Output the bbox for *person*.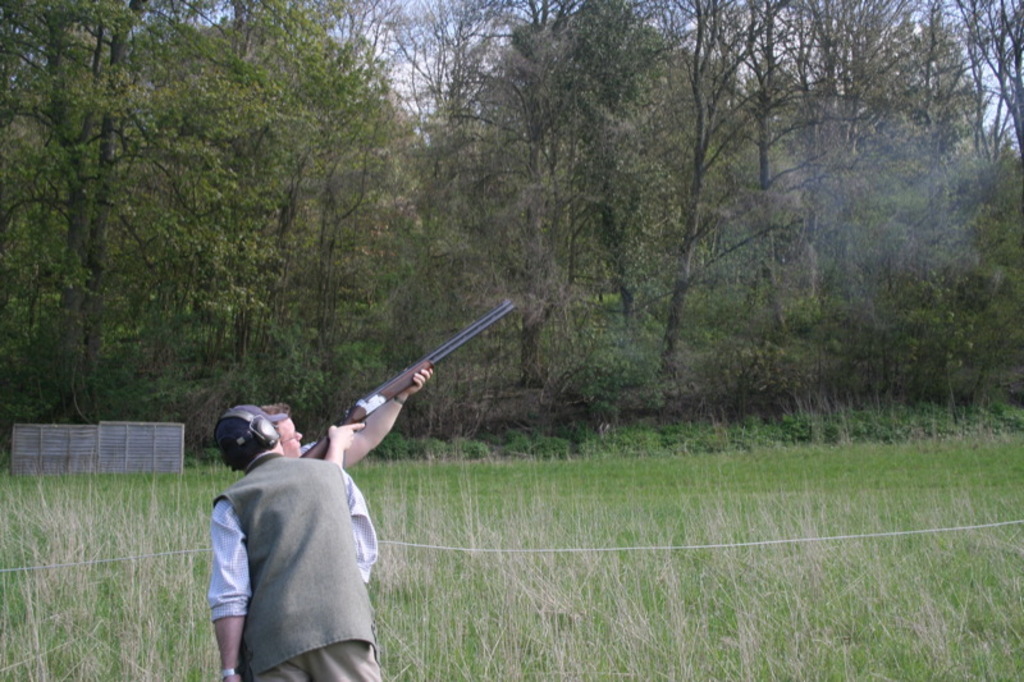
detection(169, 409, 394, 681).
